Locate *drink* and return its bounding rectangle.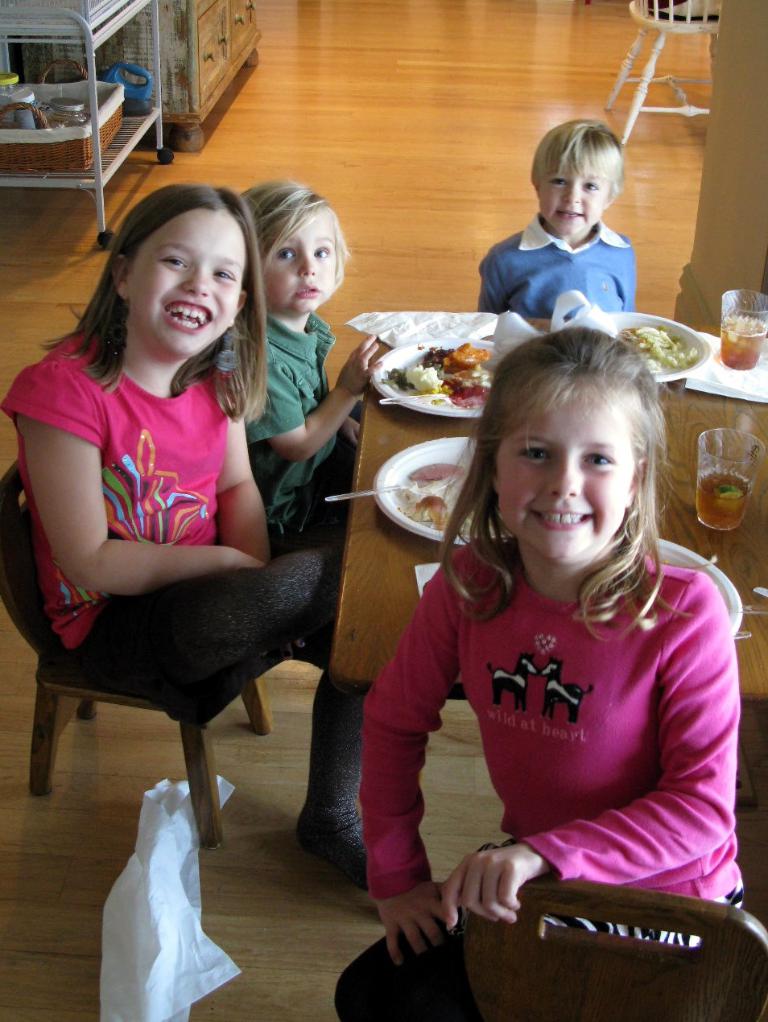
{"left": 697, "top": 466, "right": 752, "bottom": 530}.
